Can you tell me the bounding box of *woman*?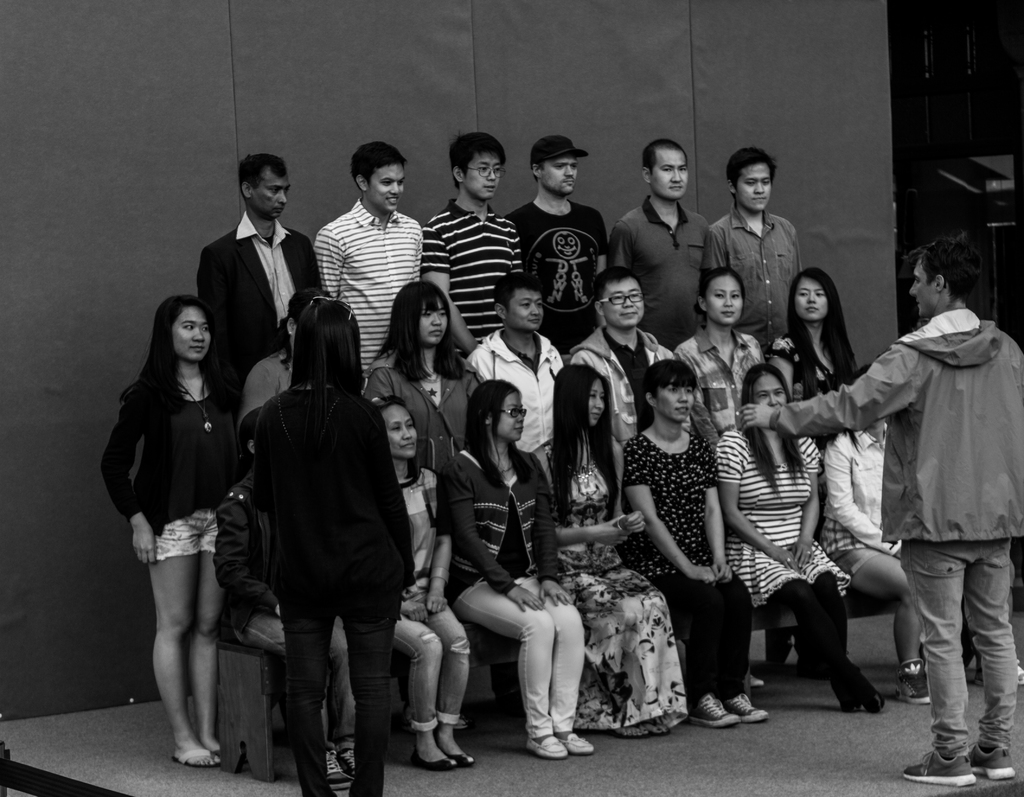
<region>211, 407, 359, 796</region>.
